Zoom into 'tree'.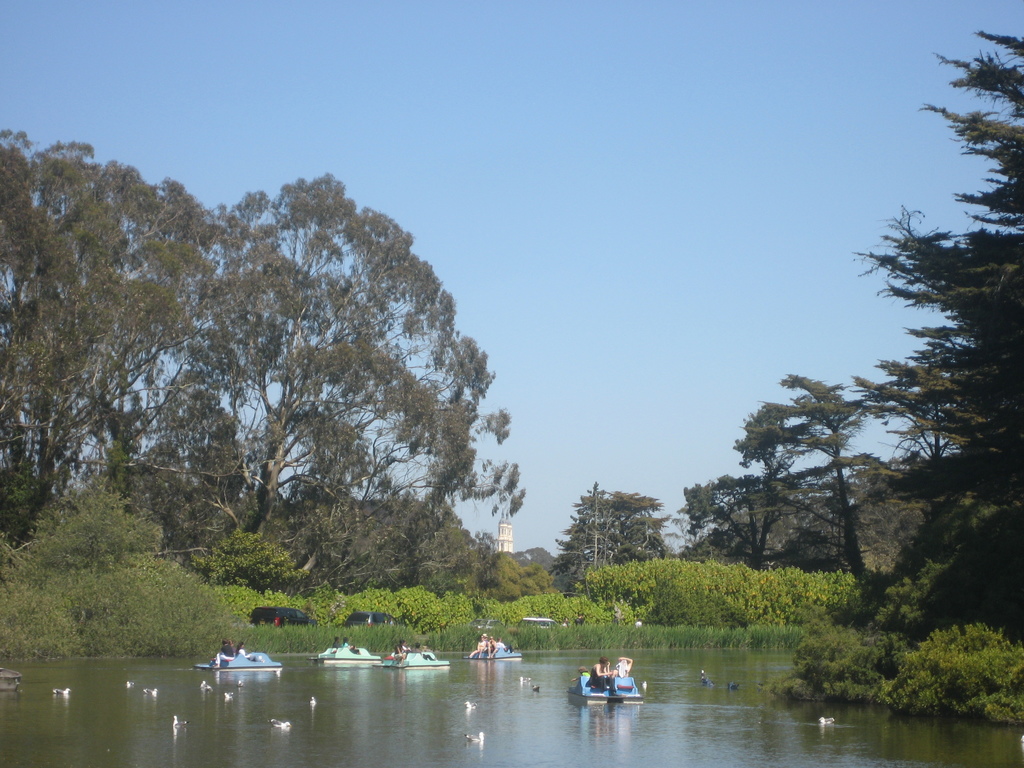
Zoom target: left=191, top=527, right=308, bottom=594.
